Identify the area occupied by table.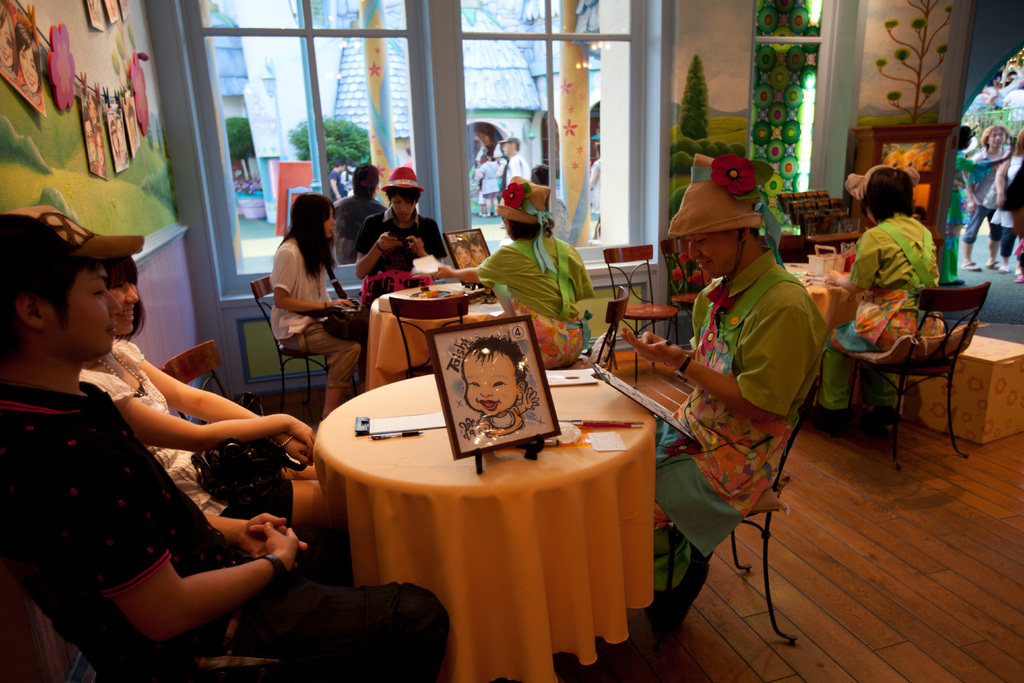
Area: BBox(301, 371, 672, 678).
